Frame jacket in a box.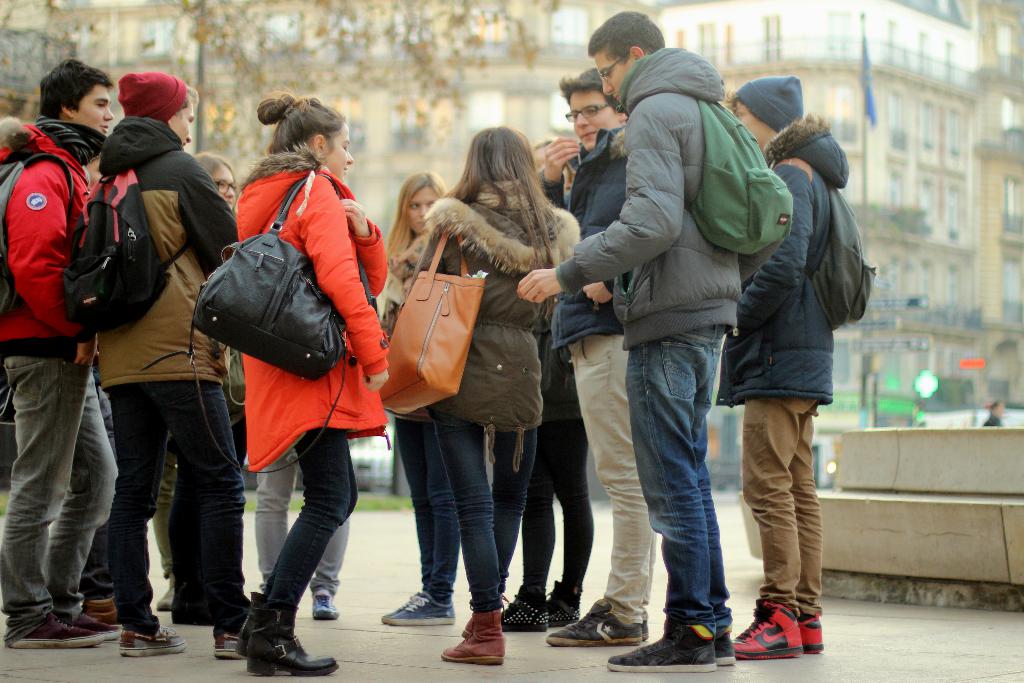
BBox(0, 118, 106, 358).
